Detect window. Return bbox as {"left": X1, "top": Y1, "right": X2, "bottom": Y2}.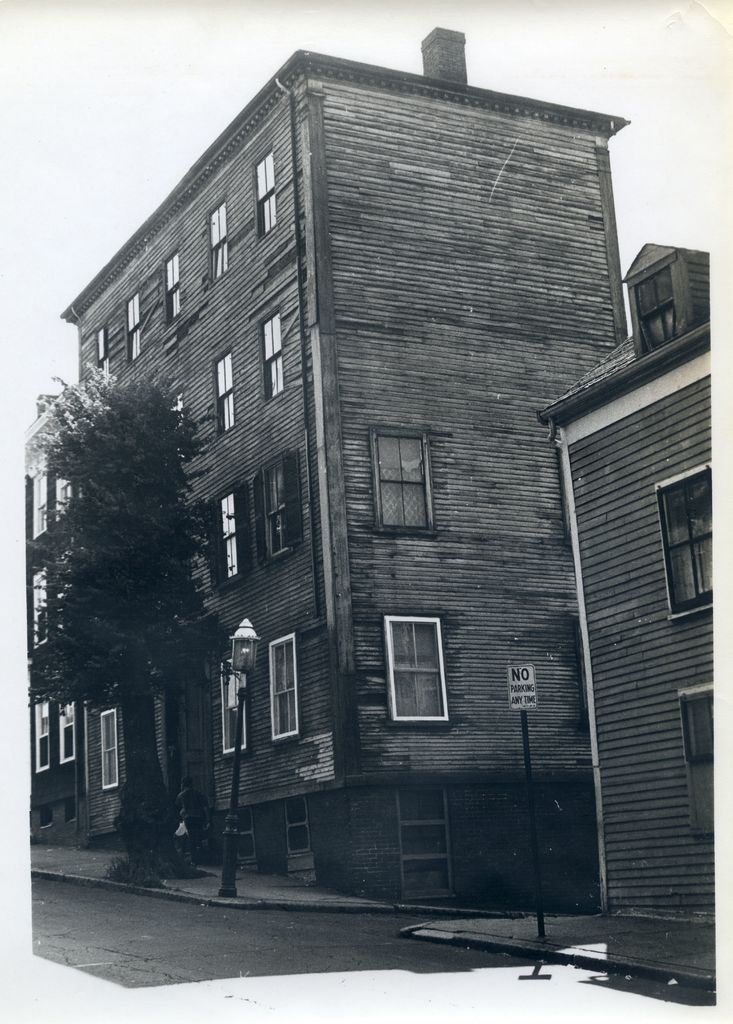
{"left": 639, "top": 271, "right": 682, "bottom": 351}.
